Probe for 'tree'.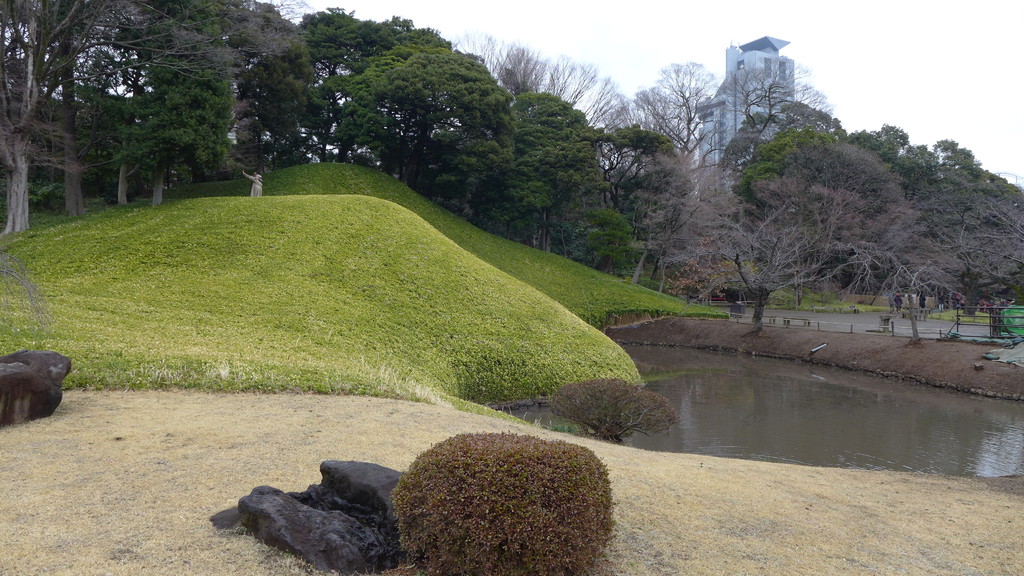
Probe result: detection(63, 43, 123, 177).
